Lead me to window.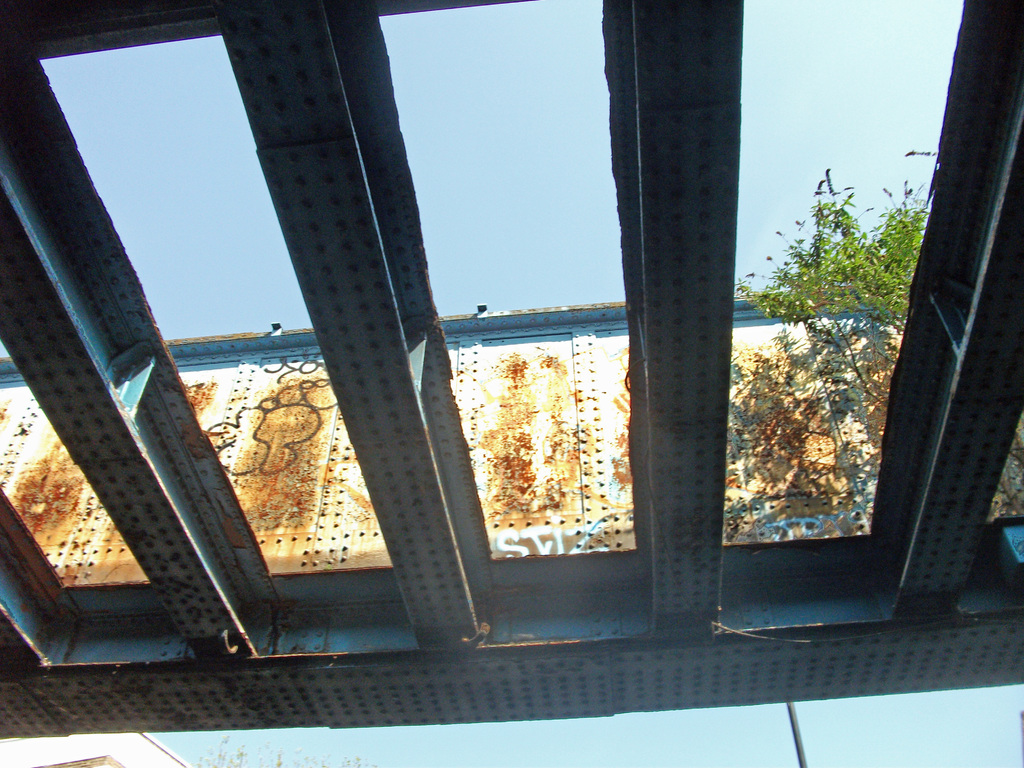
Lead to bbox=[15, 3, 419, 609].
